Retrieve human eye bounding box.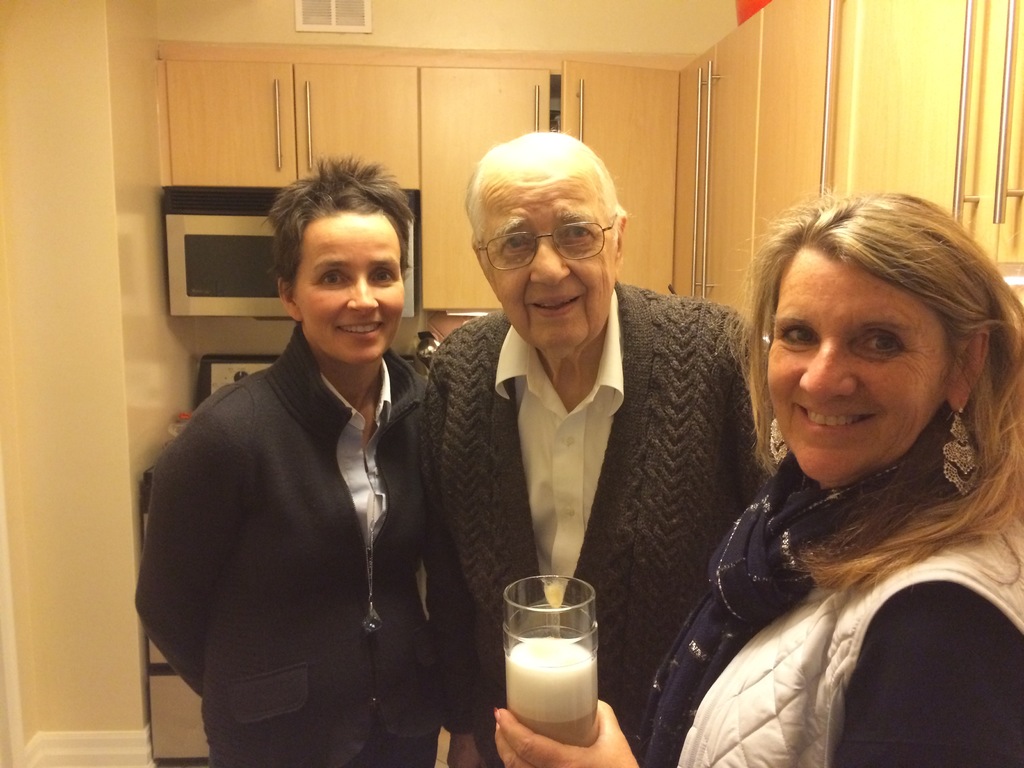
Bounding box: 367 268 399 284.
